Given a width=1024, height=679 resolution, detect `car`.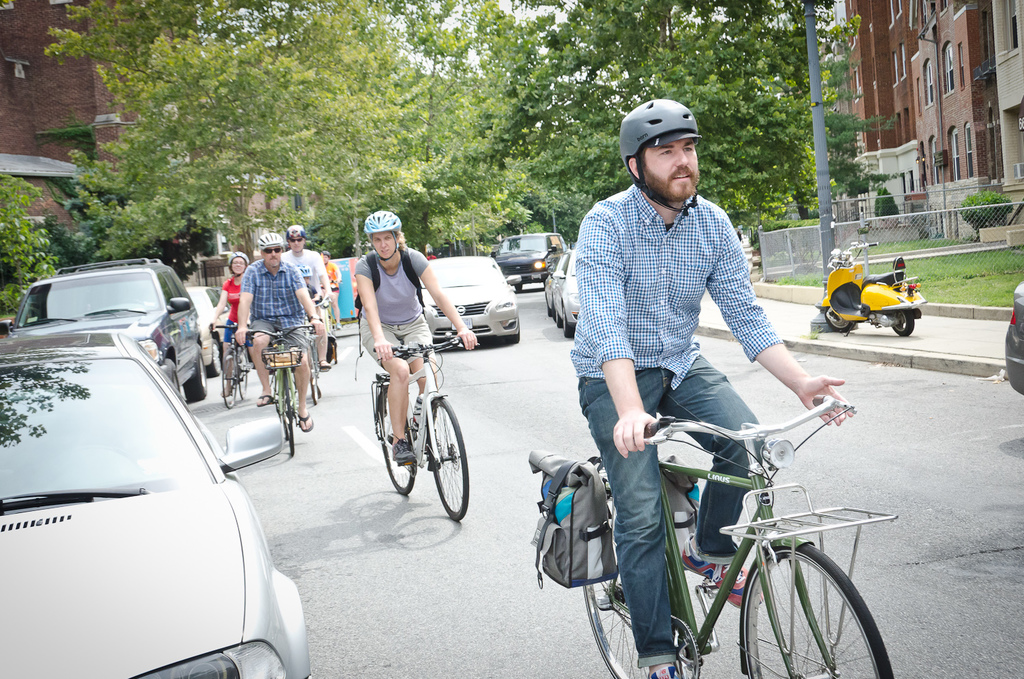
region(0, 331, 312, 678).
